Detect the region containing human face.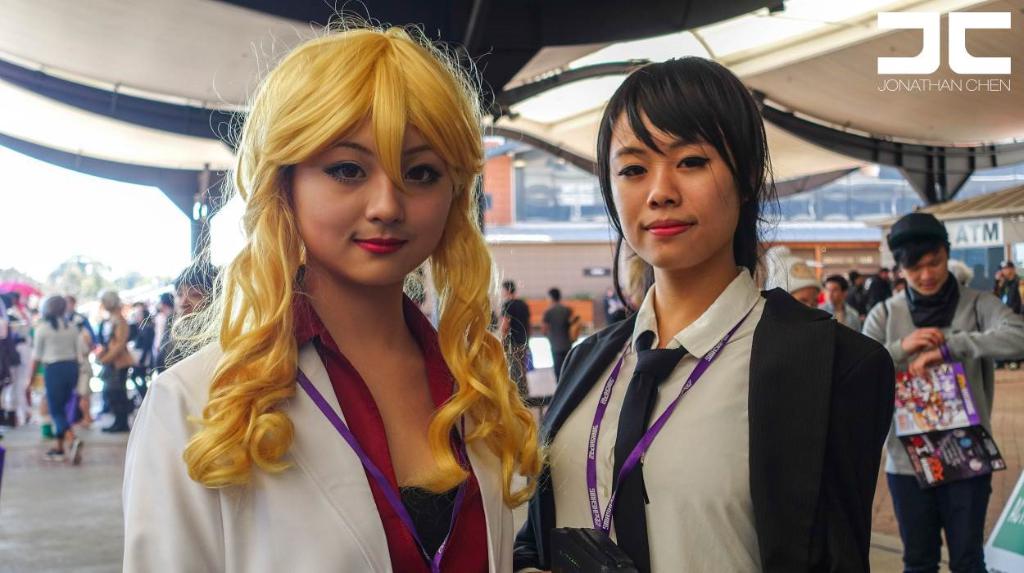
BBox(794, 287, 815, 309).
